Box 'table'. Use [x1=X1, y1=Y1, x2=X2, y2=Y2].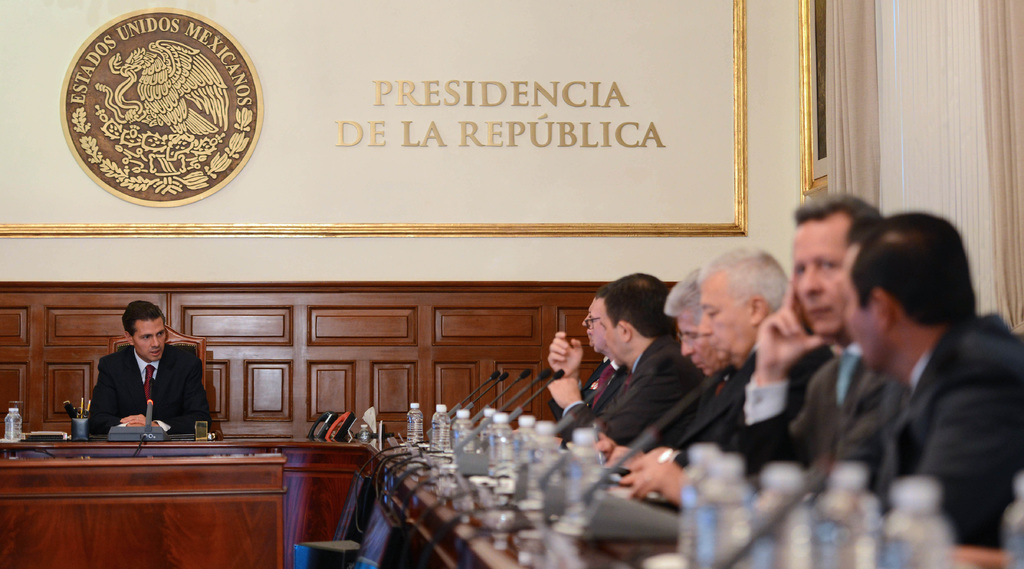
[x1=356, y1=428, x2=1014, y2=568].
